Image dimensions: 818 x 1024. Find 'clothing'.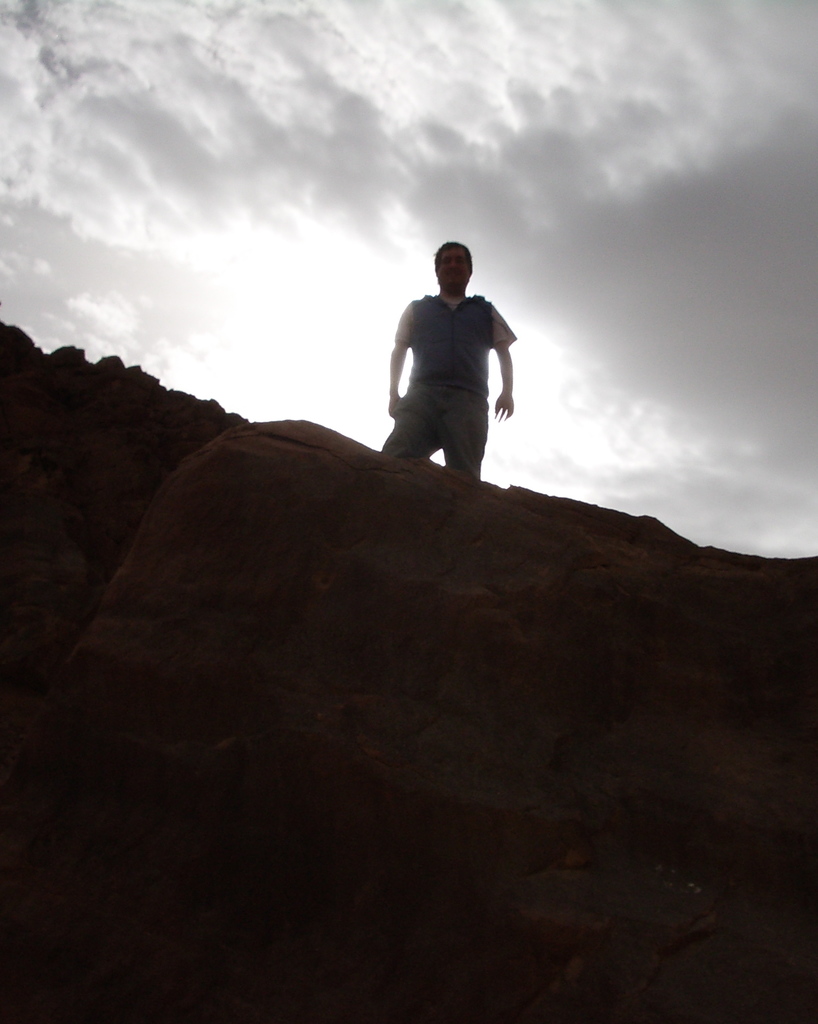
crop(388, 278, 516, 437).
